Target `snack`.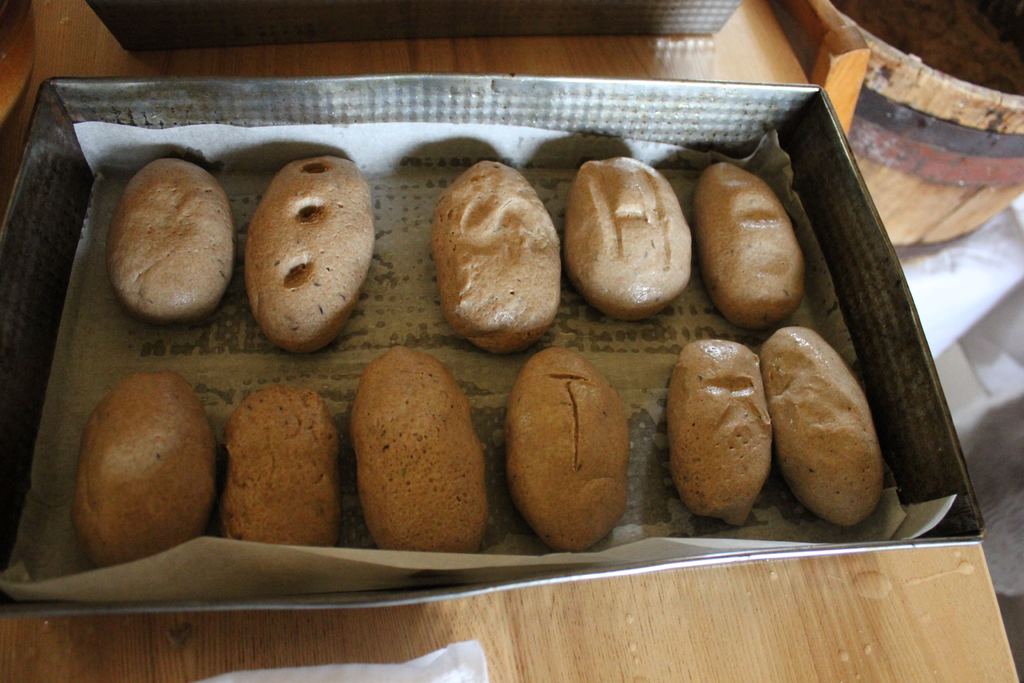
Target region: 758 320 874 531.
